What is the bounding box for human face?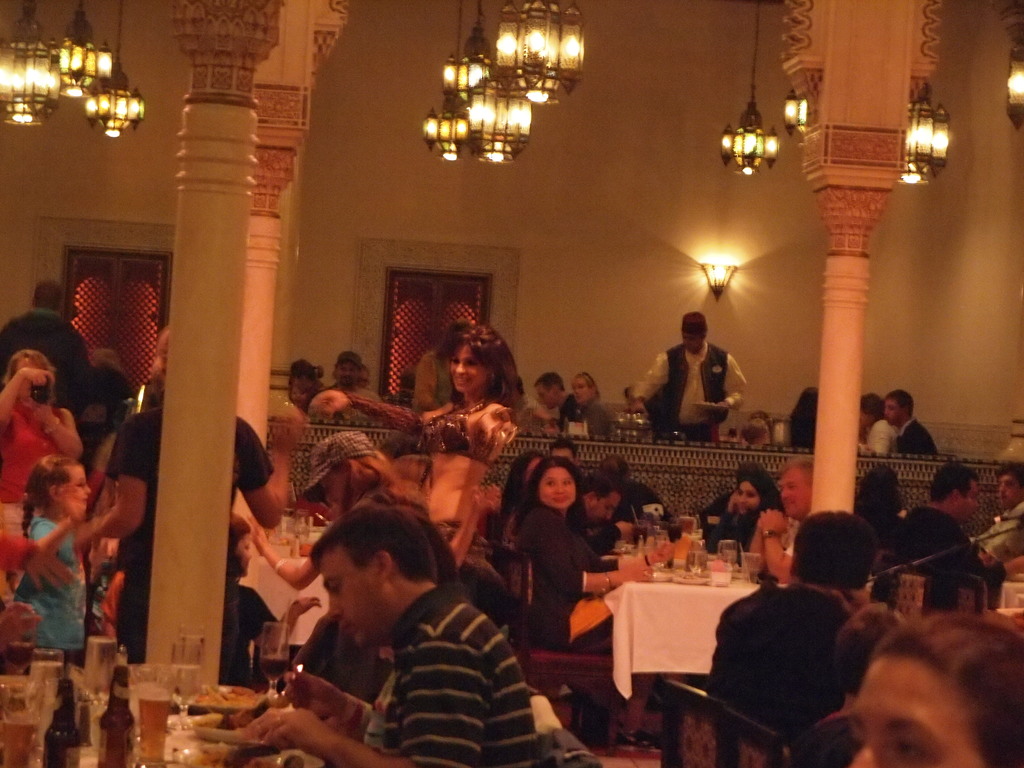
select_region(682, 331, 700, 352).
